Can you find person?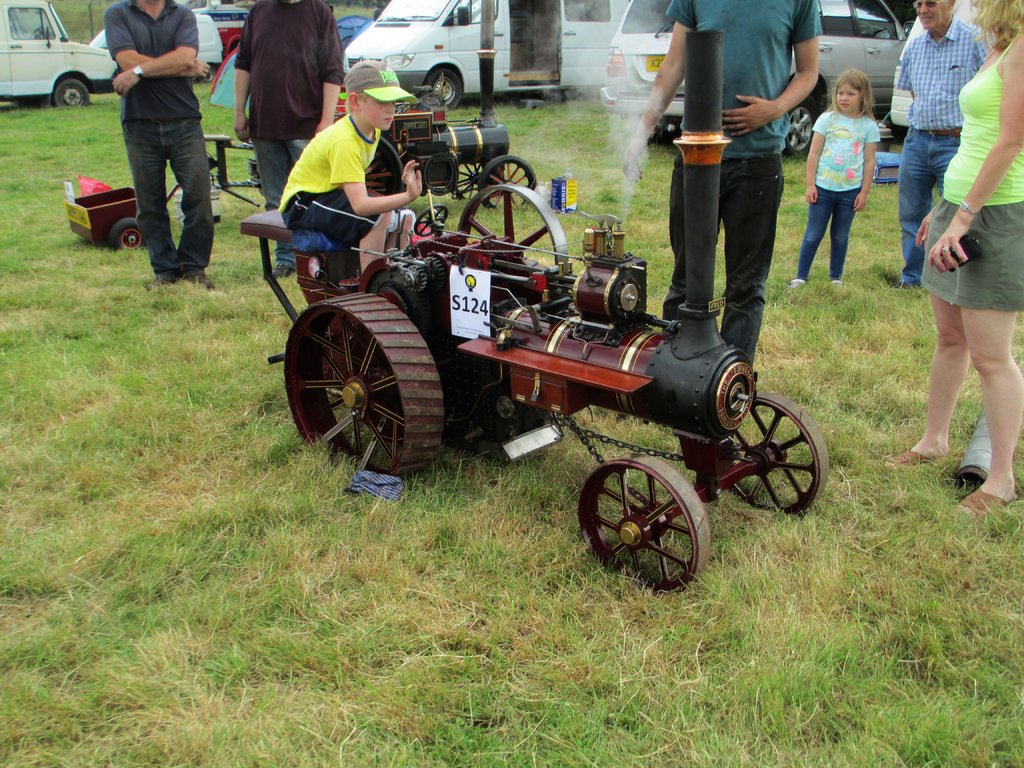
Yes, bounding box: 881/0/1023/511.
